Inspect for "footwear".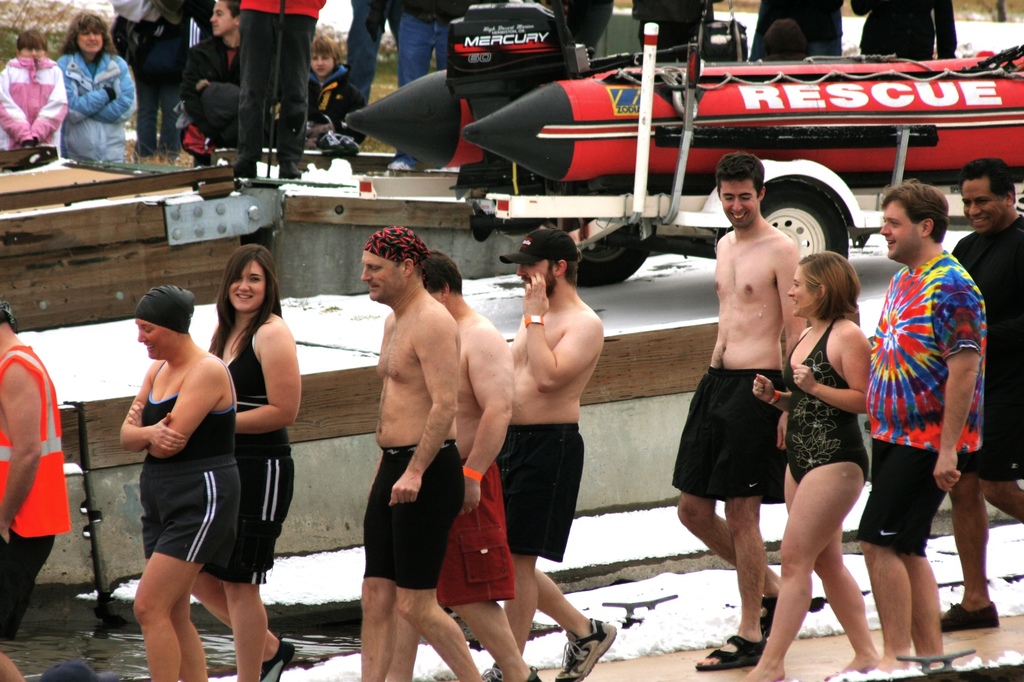
Inspection: BBox(261, 643, 299, 681).
